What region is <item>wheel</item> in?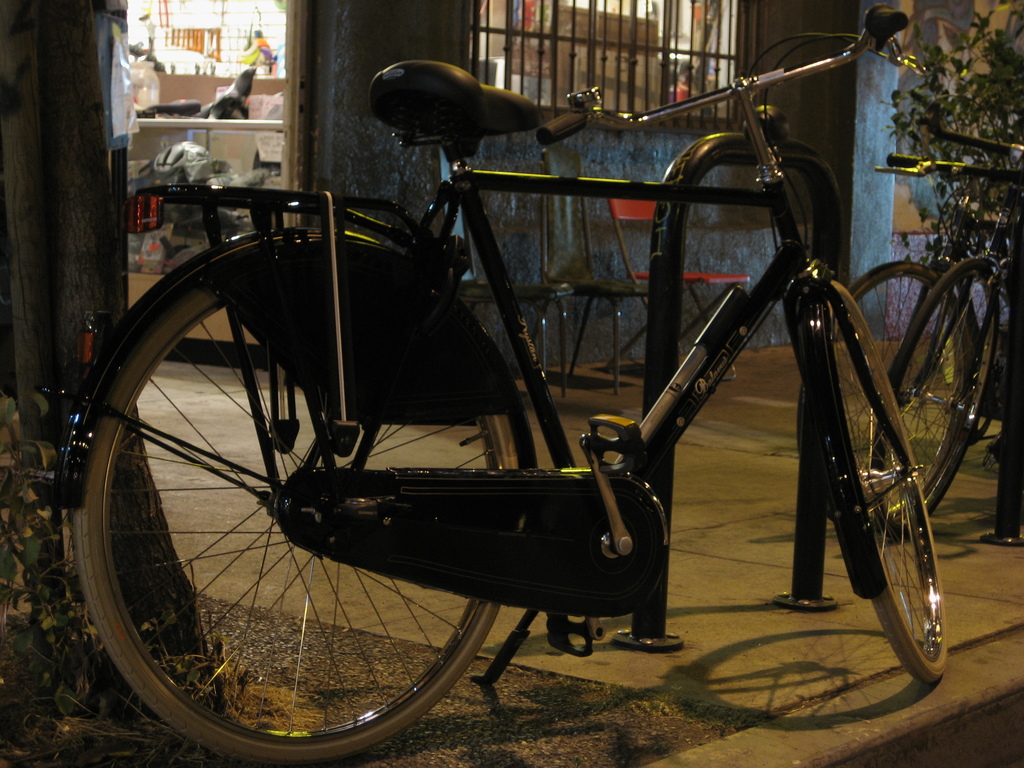
106:271:503:755.
